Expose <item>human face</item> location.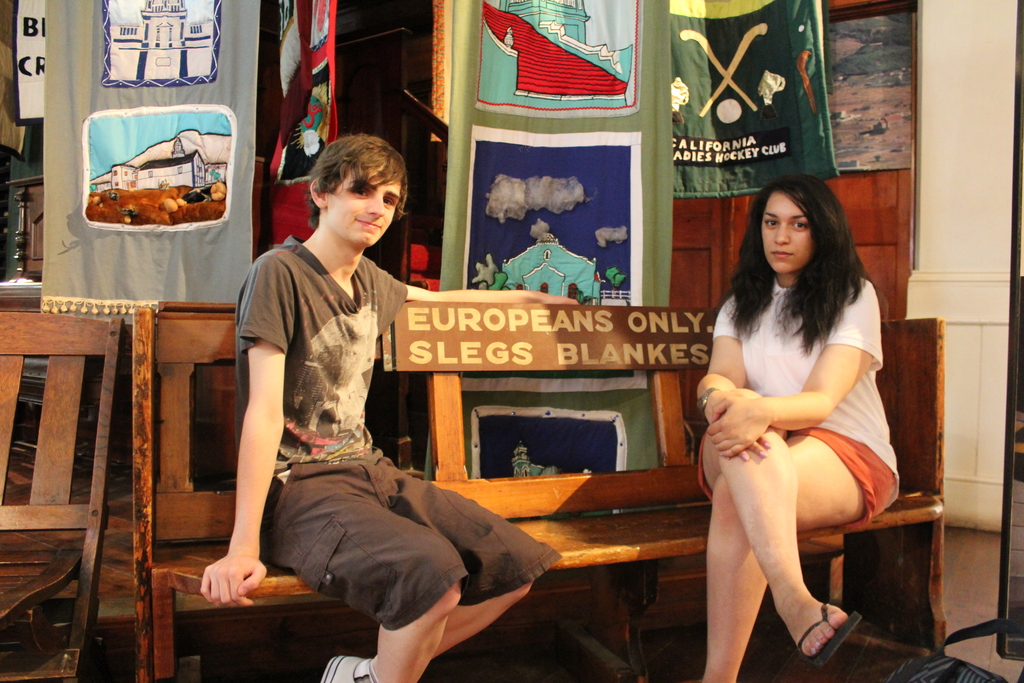
Exposed at left=762, top=193, right=812, bottom=273.
